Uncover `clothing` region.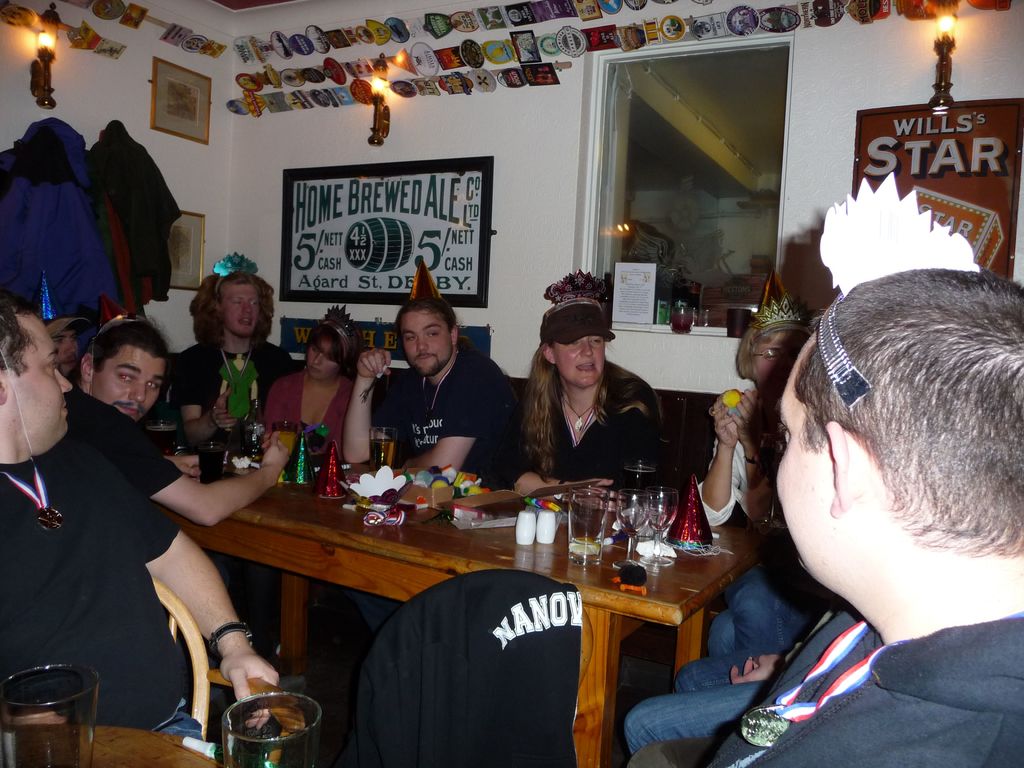
Uncovered: rect(352, 328, 507, 490).
